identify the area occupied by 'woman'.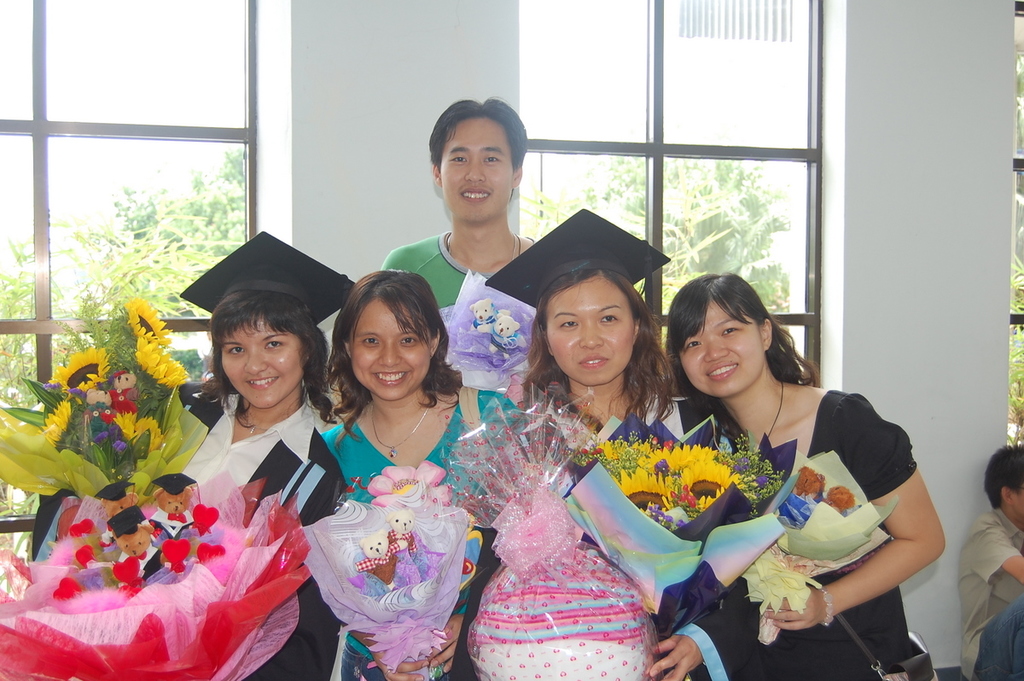
Area: x1=464, y1=206, x2=759, y2=680.
